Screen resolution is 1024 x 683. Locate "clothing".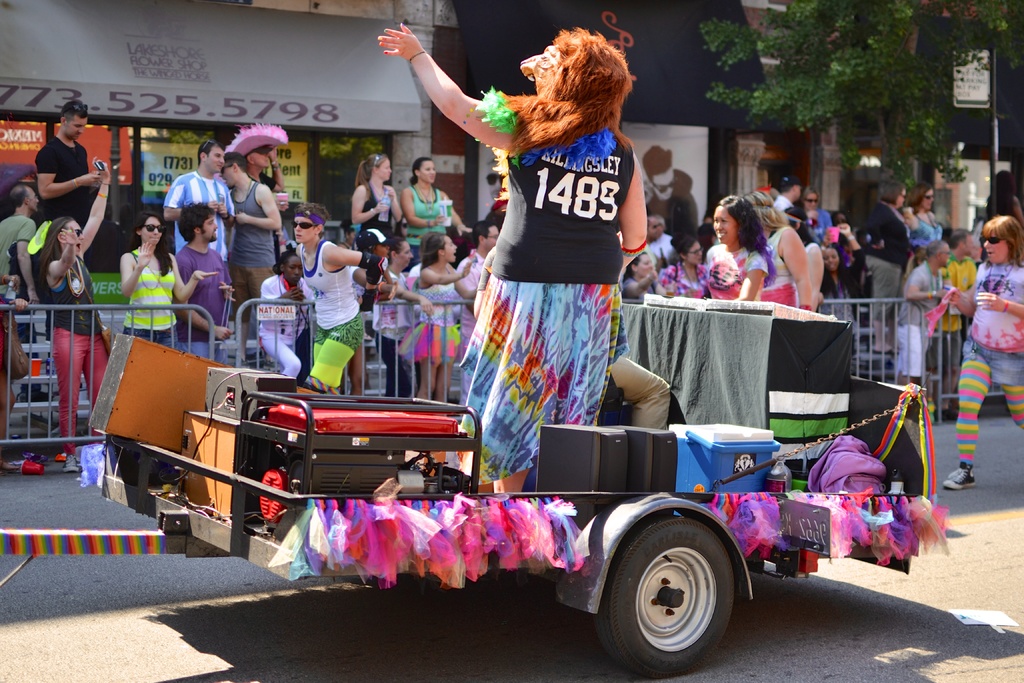
x1=451 y1=101 x2=639 y2=477.
